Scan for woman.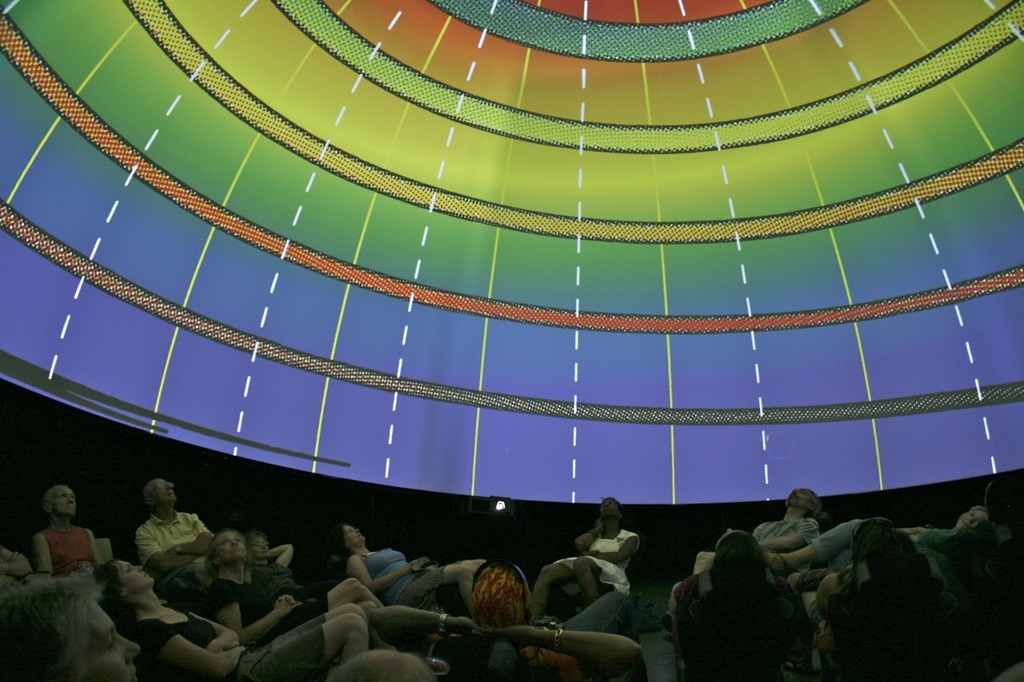
Scan result: [326, 514, 494, 620].
